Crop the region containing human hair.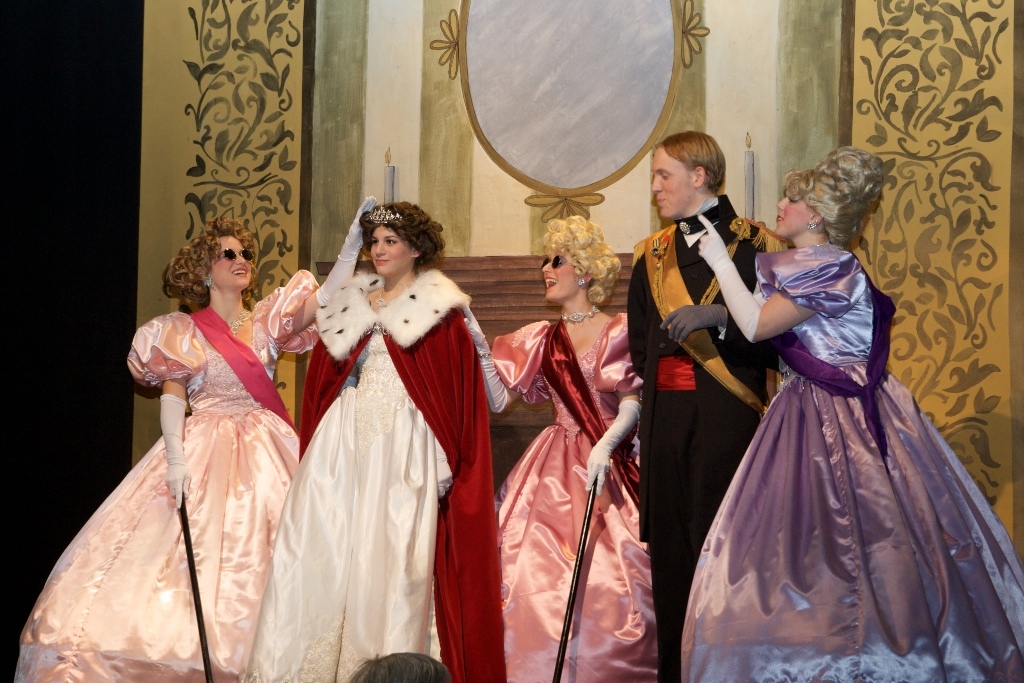
Crop region: detection(662, 131, 730, 193).
